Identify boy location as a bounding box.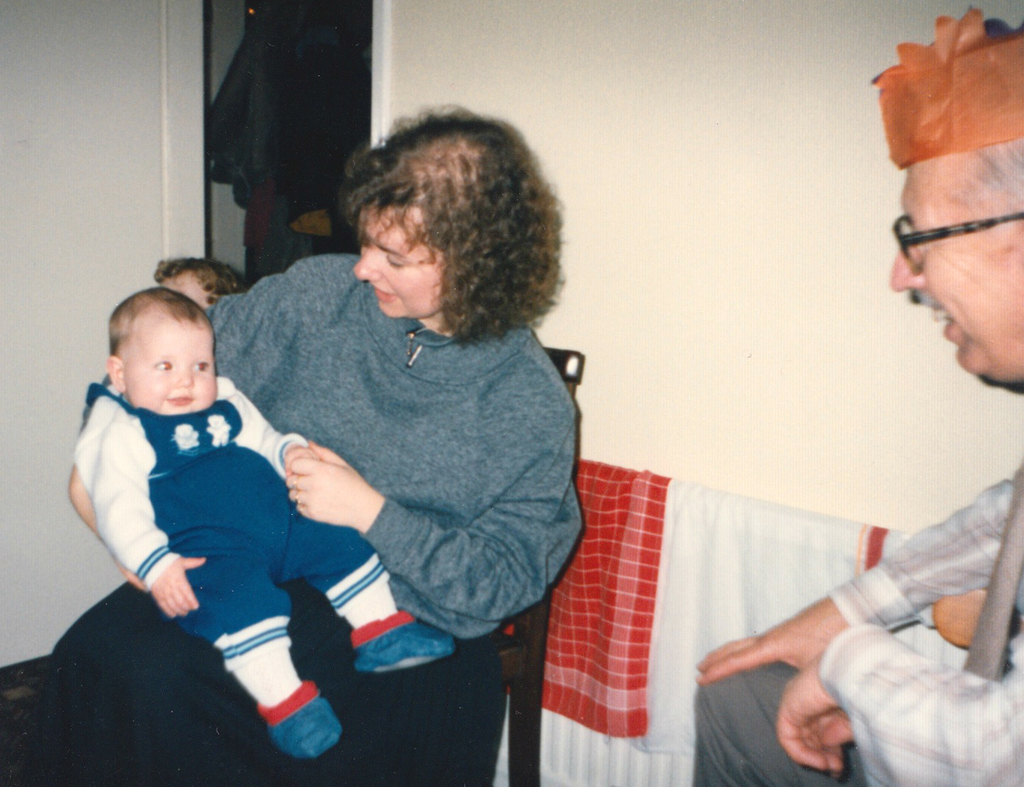
[67,236,373,743].
